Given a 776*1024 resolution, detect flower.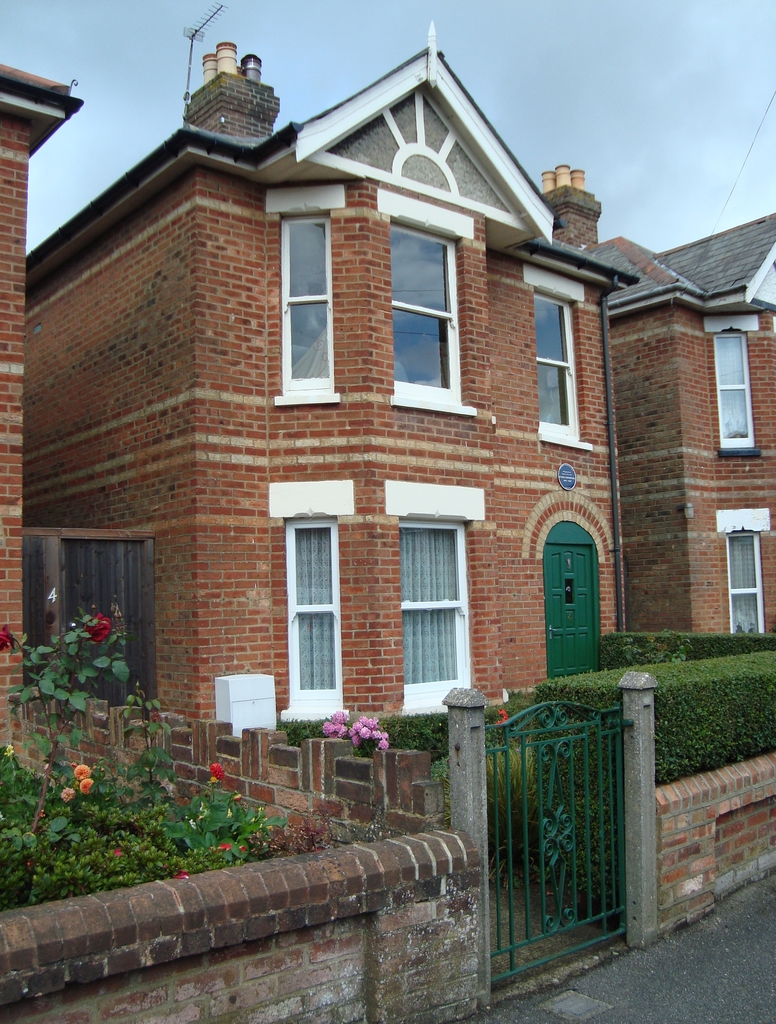
[left=217, top=840, right=231, bottom=852].
